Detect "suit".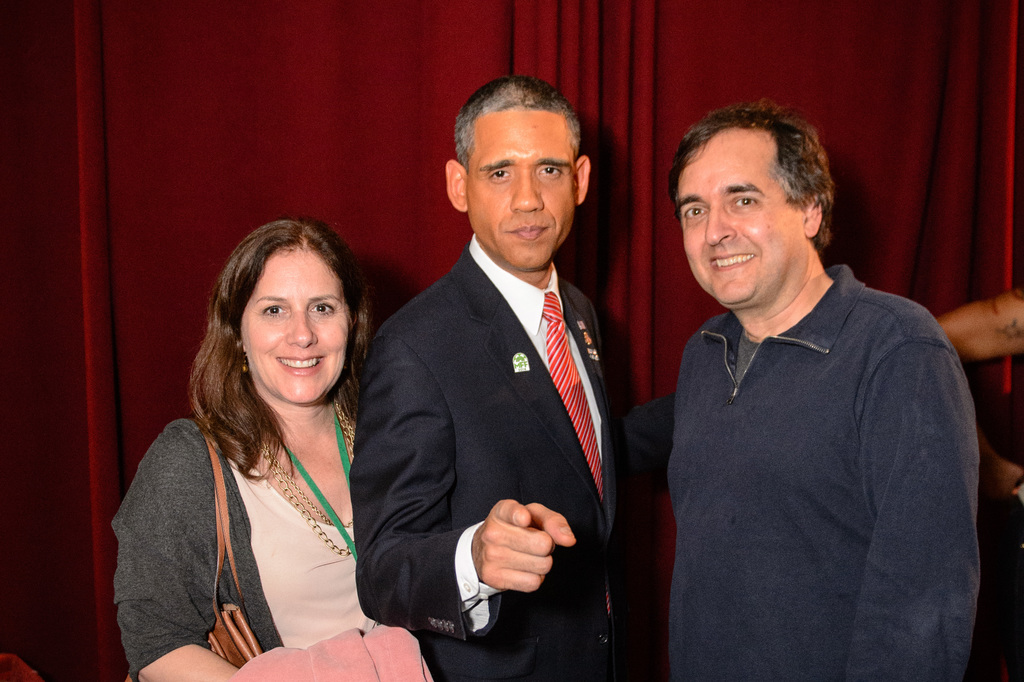
Detected at pyautogui.locateOnScreen(363, 127, 648, 669).
